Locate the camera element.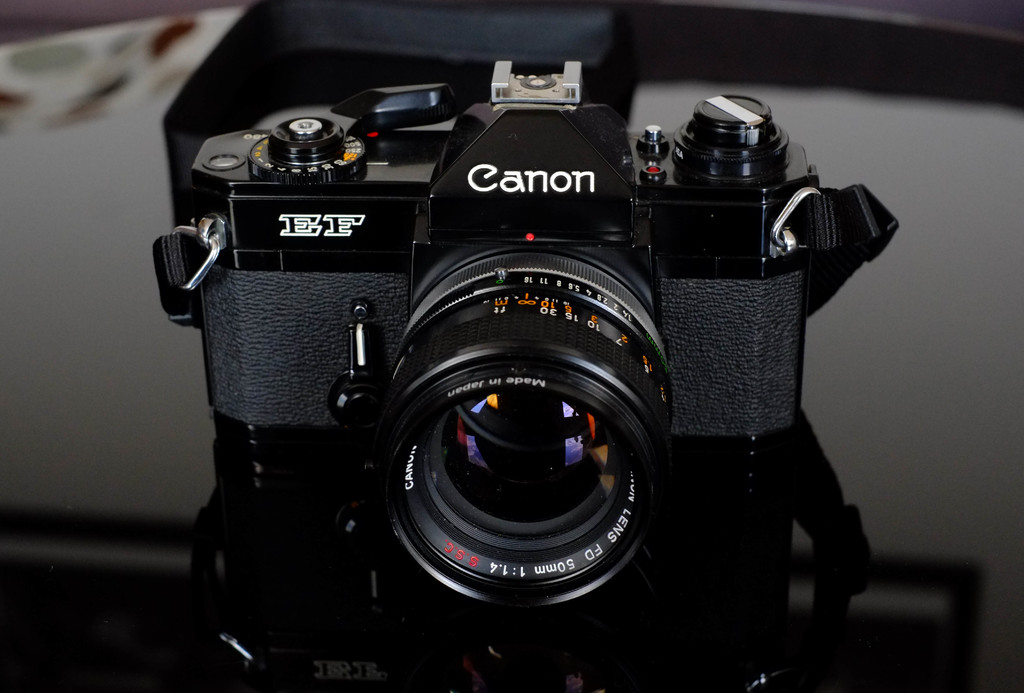
Element bbox: 184 67 821 671.
